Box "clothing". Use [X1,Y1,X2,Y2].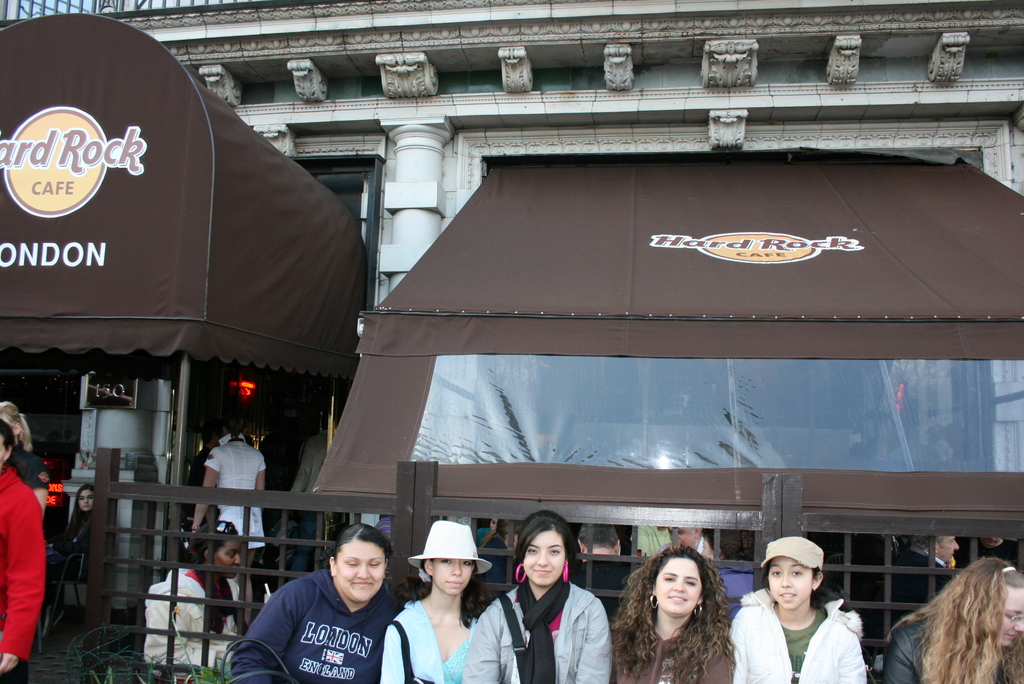
[380,603,492,683].
